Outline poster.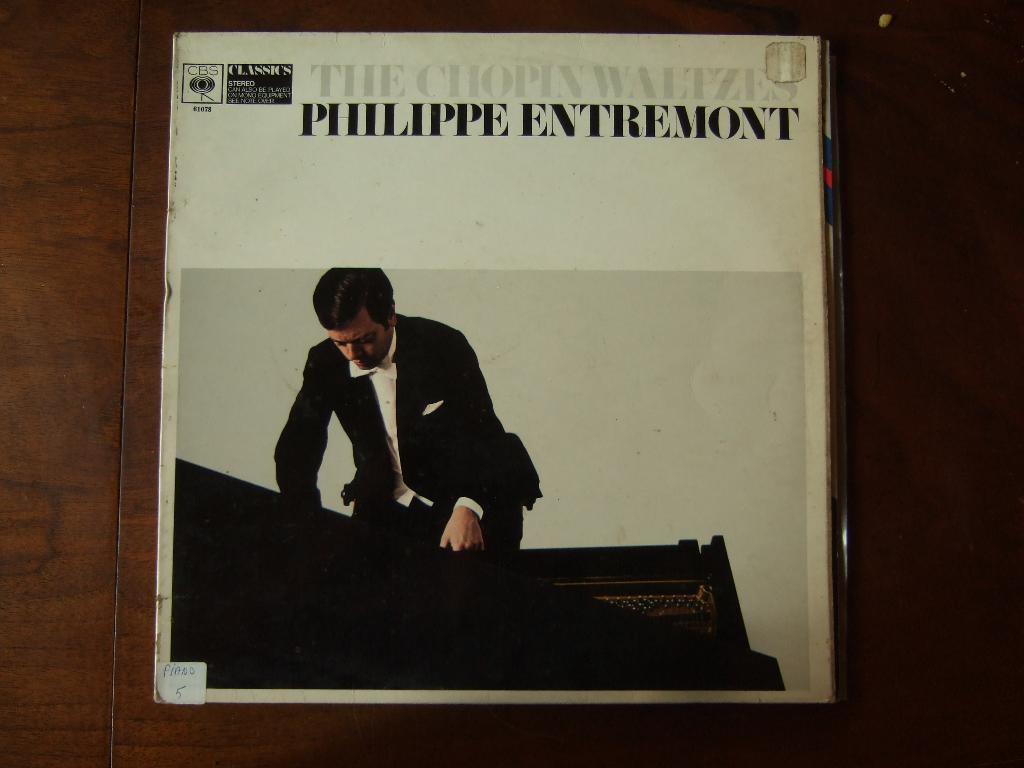
Outline: 159,31,837,706.
